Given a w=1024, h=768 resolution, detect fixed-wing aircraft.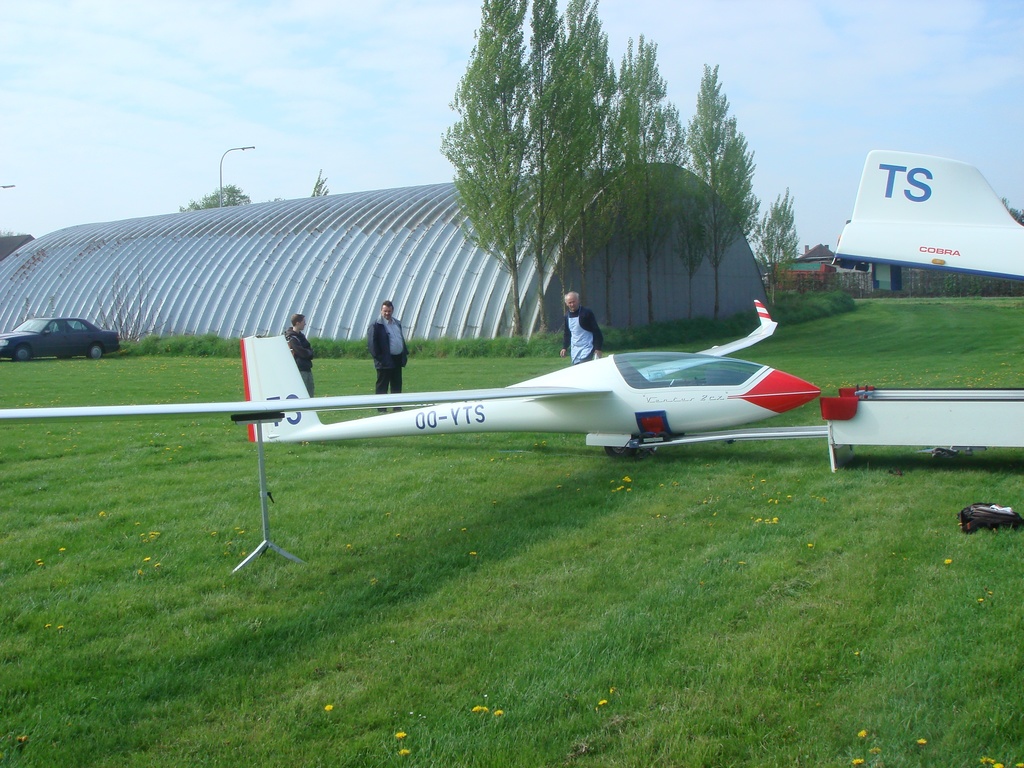
[828, 147, 1023, 287].
